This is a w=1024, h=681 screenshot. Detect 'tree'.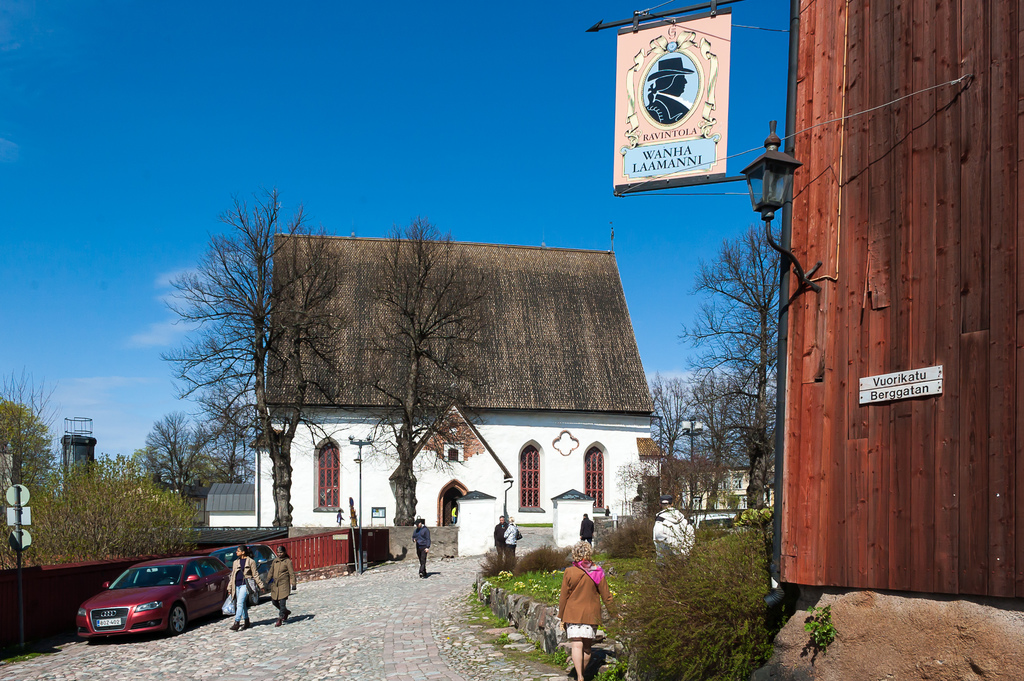
region(362, 224, 504, 539).
